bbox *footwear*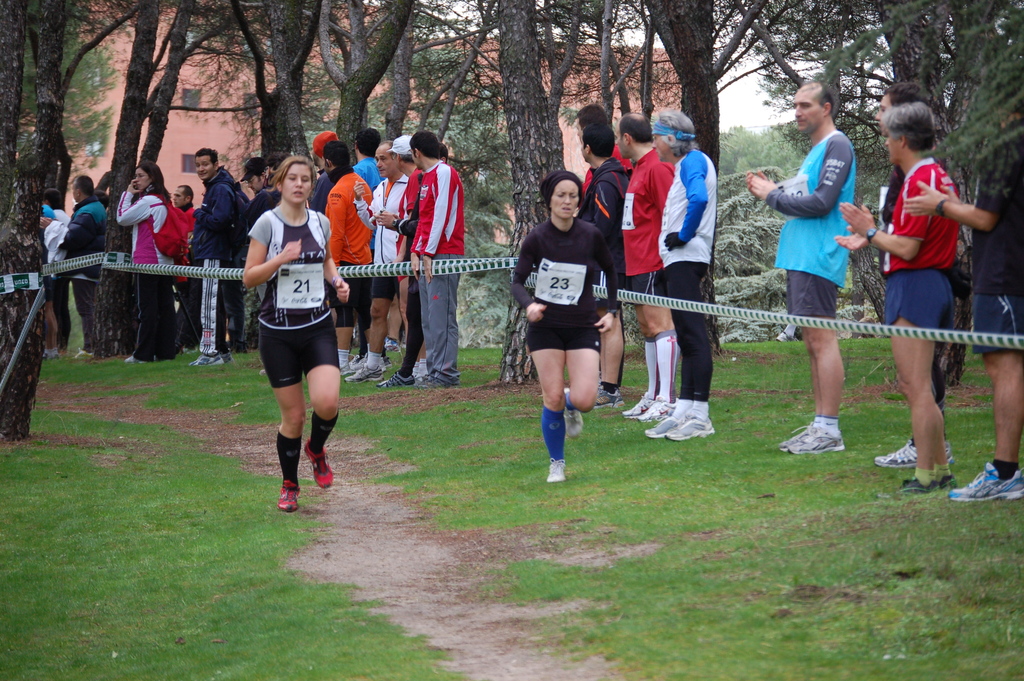
873/439/953/466
